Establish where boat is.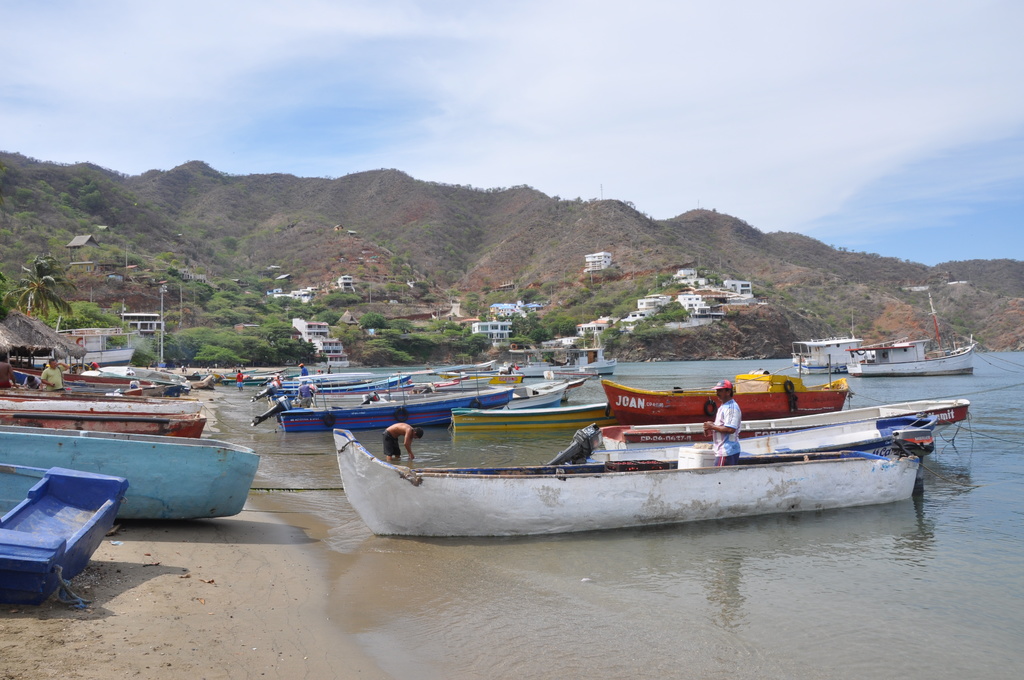
Established at box(282, 372, 380, 393).
